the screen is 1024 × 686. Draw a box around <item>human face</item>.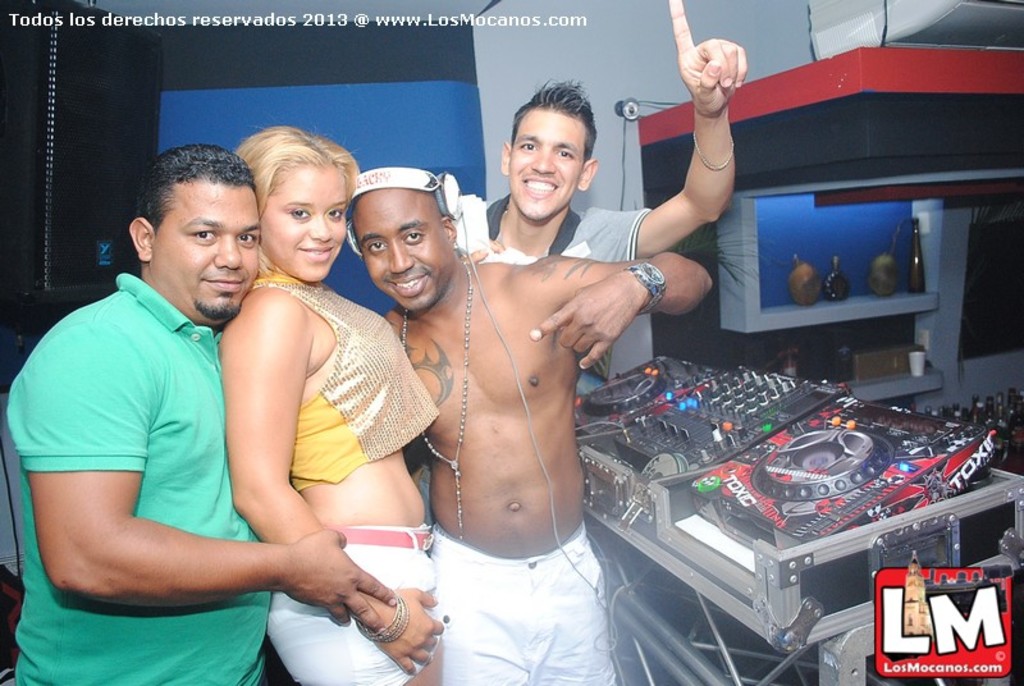
[152,173,260,320].
